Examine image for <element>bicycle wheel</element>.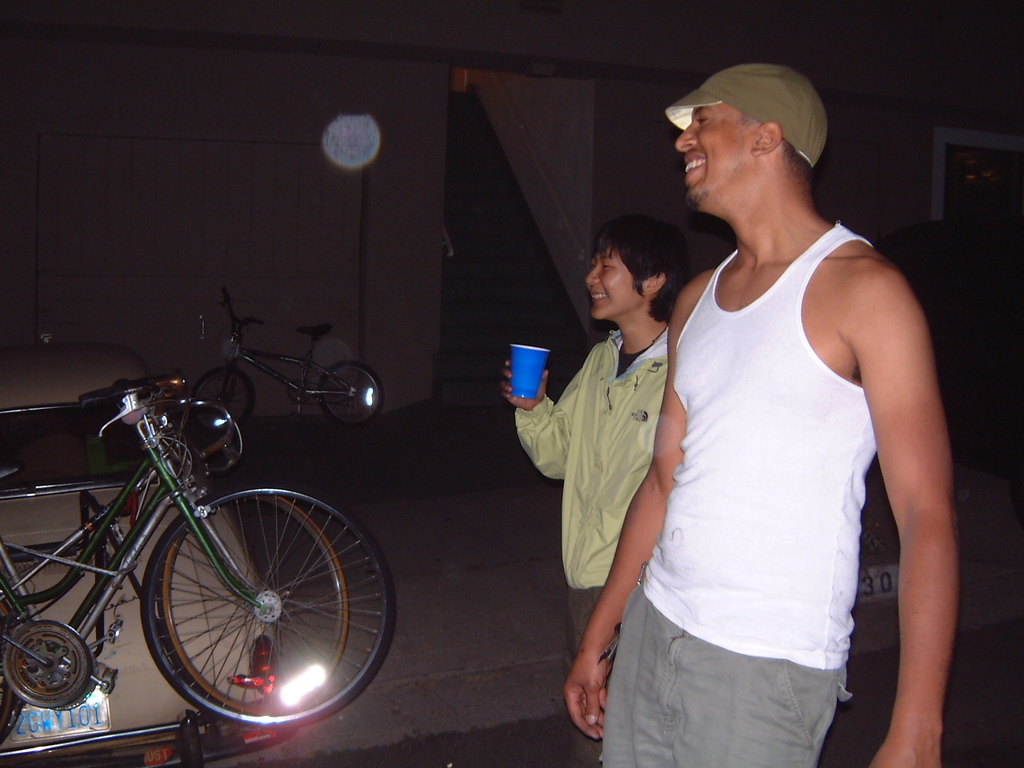
Examination result: x1=190 y1=362 x2=256 y2=432.
